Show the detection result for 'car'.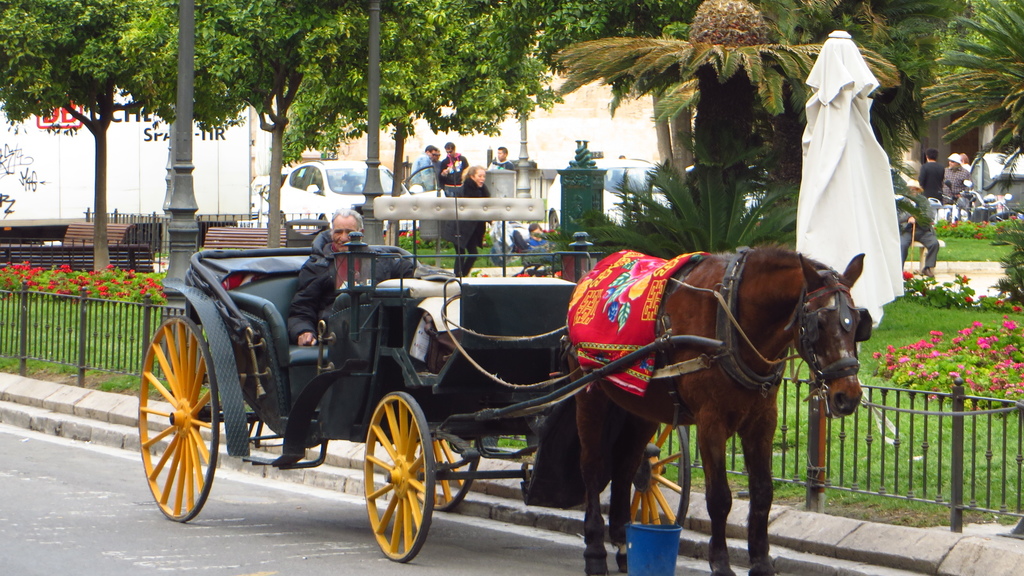
x1=276, y1=159, x2=445, y2=237.
